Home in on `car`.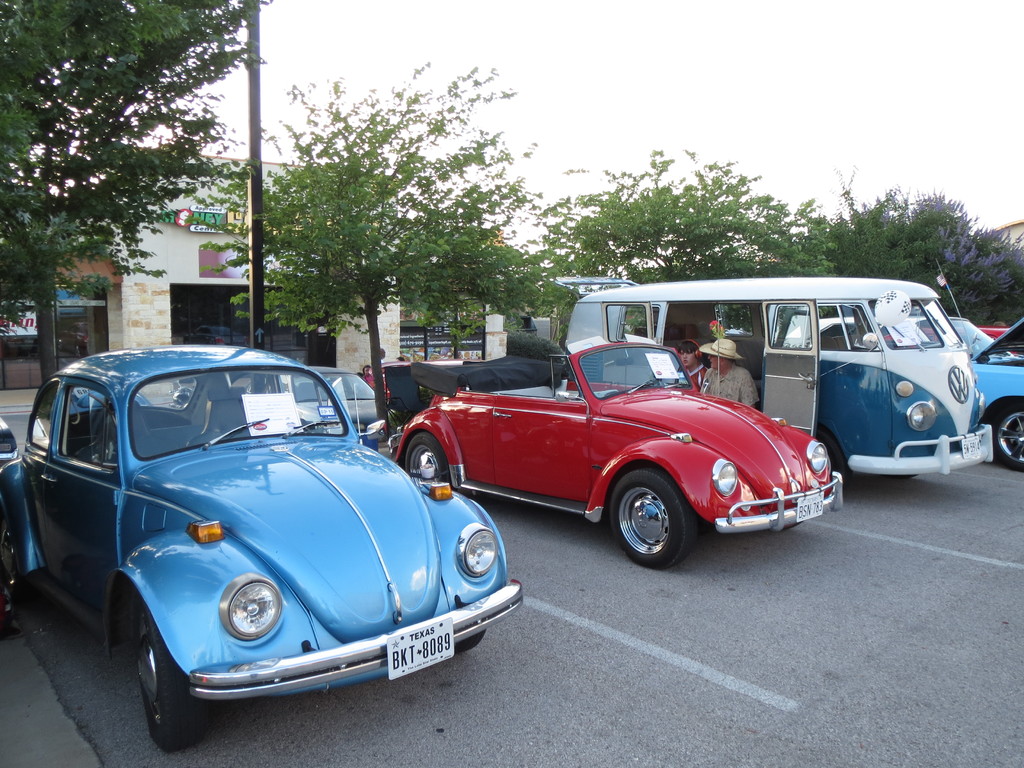
Homed in at region(375, 330, 847, 566).
